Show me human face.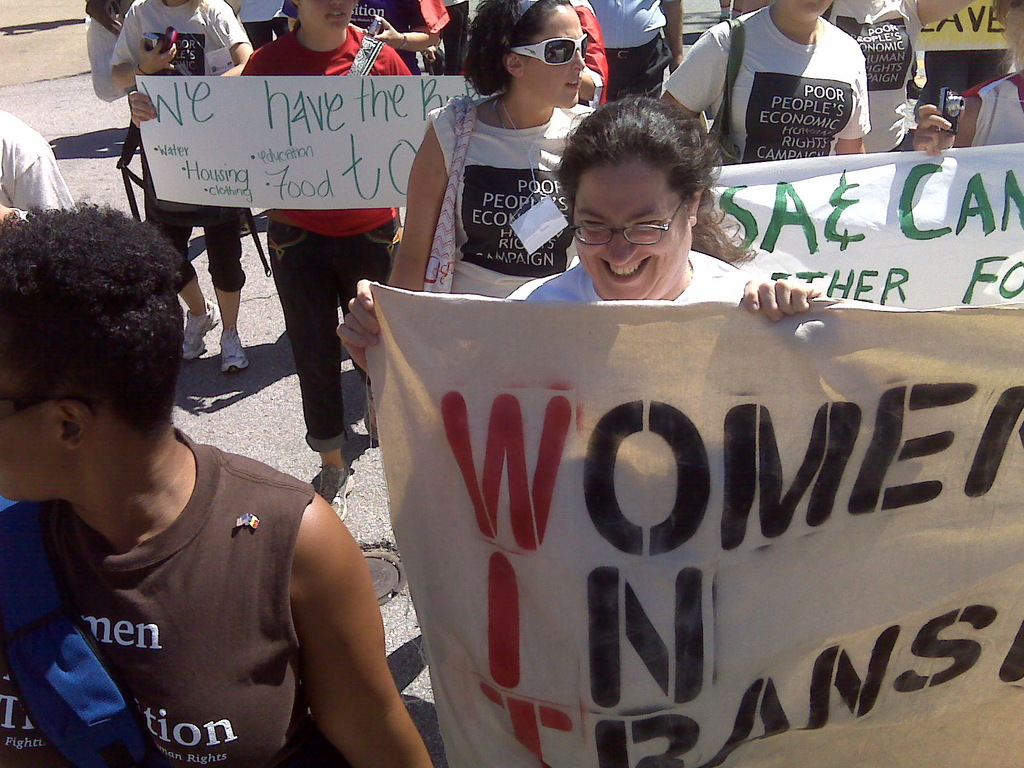
human face is here: [x1=5, y1=369, x2=44, y2=501].
